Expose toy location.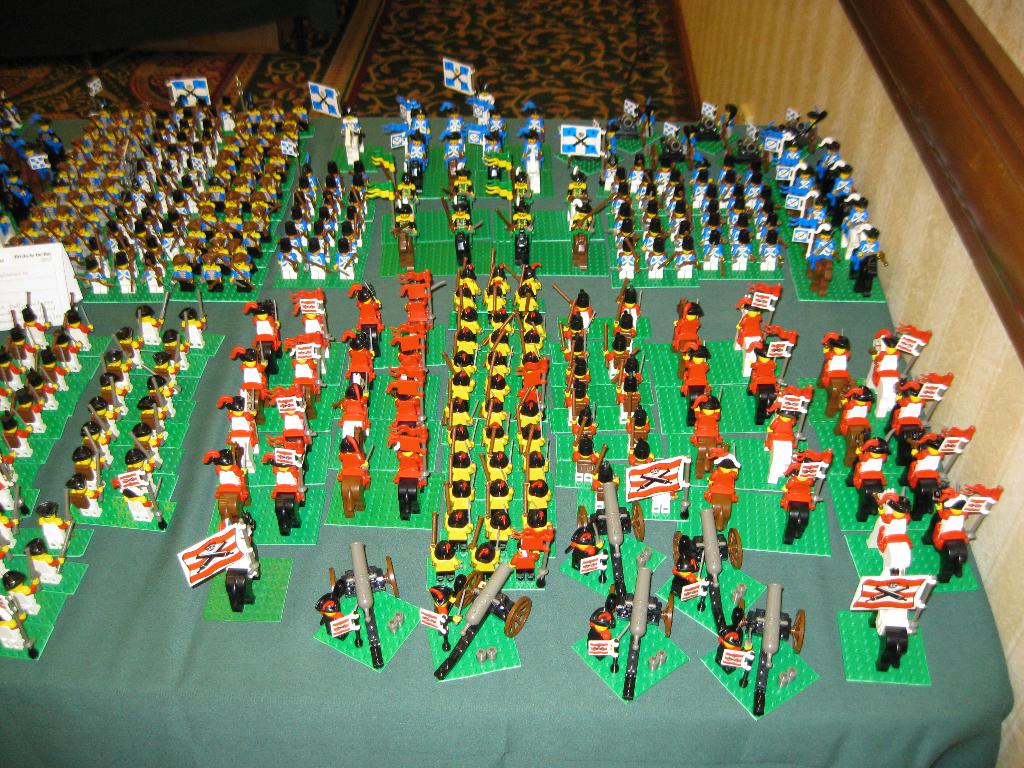
Exposed at [67, 189, 80, 214].
